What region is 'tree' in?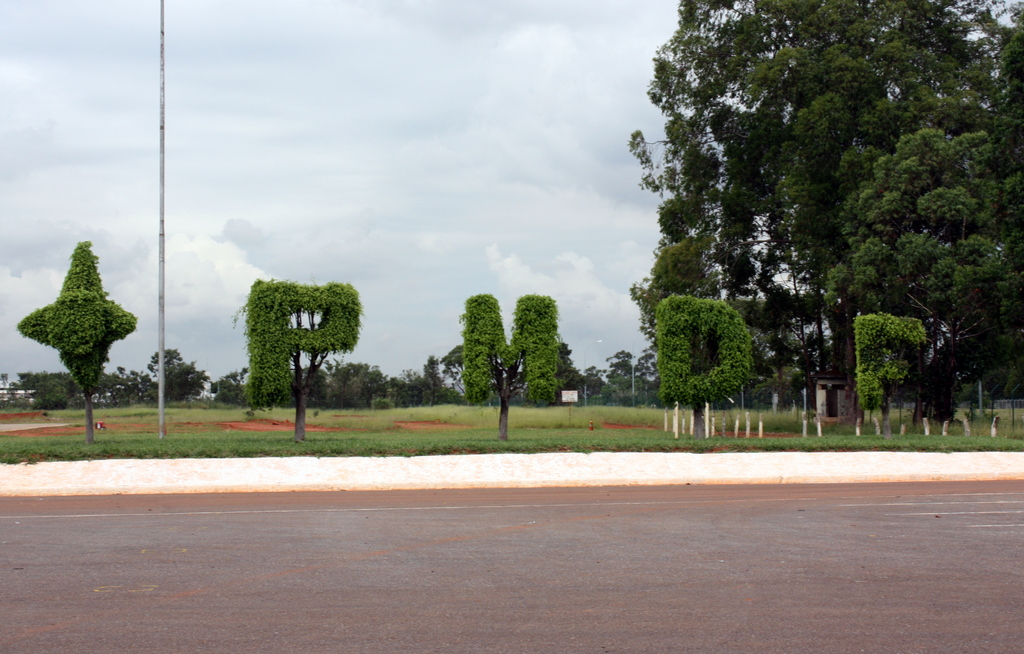
(910,1,1023,421).
